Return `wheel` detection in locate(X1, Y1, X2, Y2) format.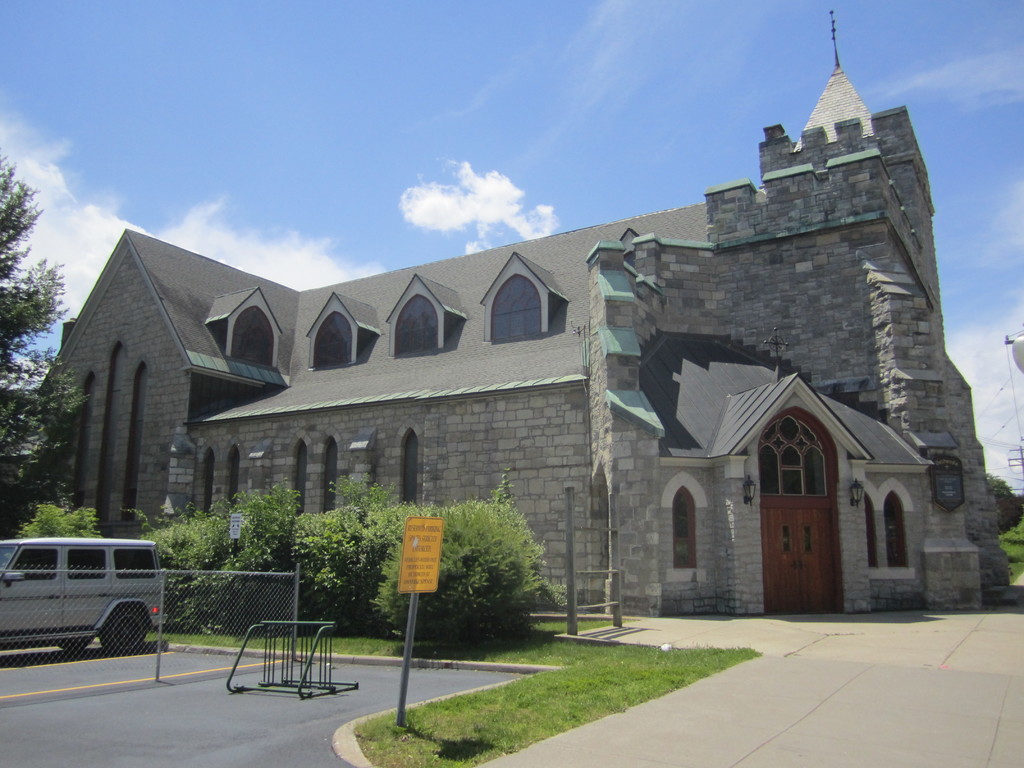
locate(60, 631, 91, 653).
